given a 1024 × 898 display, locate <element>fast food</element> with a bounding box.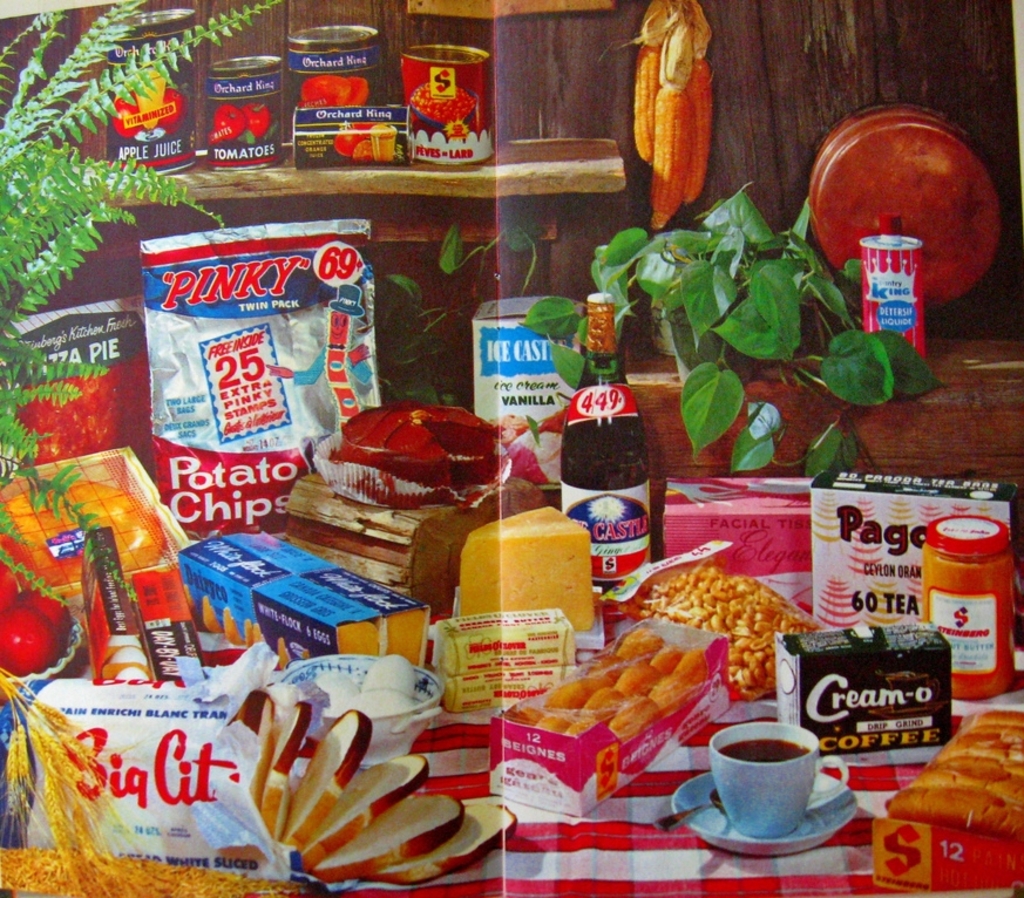
Located: rect(470, 287, 596, 494).
